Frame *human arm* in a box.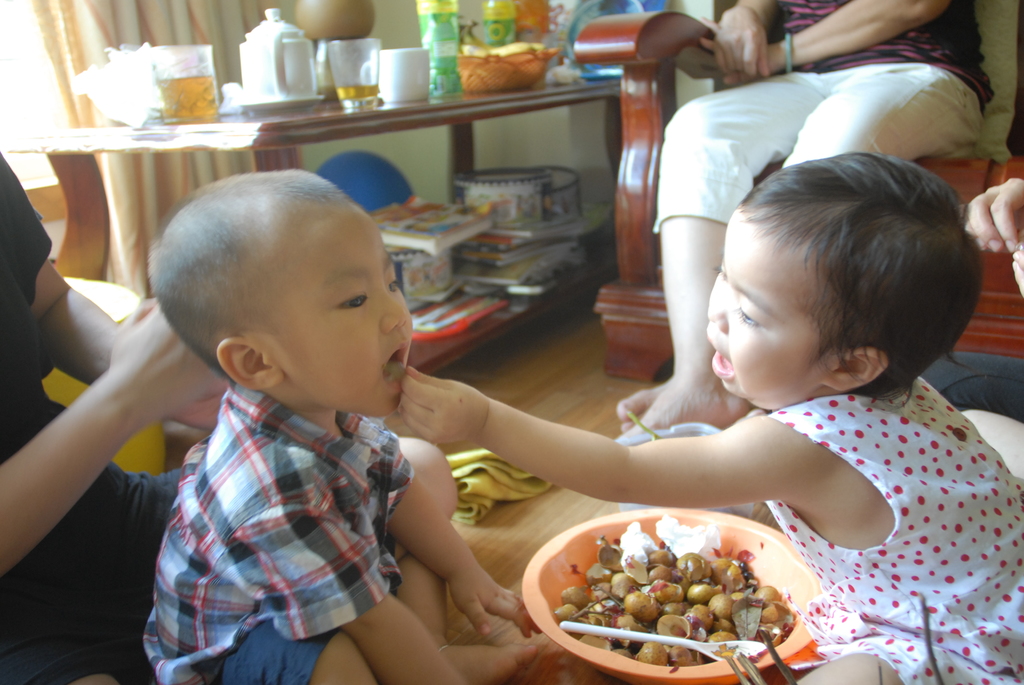
{"x1": 235, "y1": 502, "x2": 466, "y2": 684}.
